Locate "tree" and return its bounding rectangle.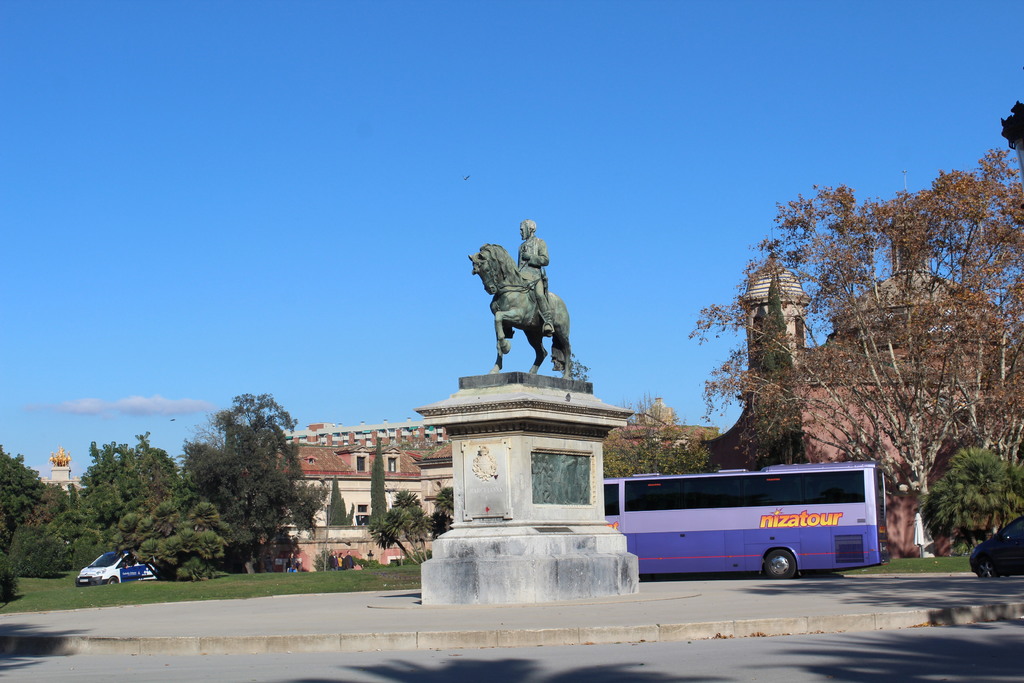
[368, 436, 388, 525].
